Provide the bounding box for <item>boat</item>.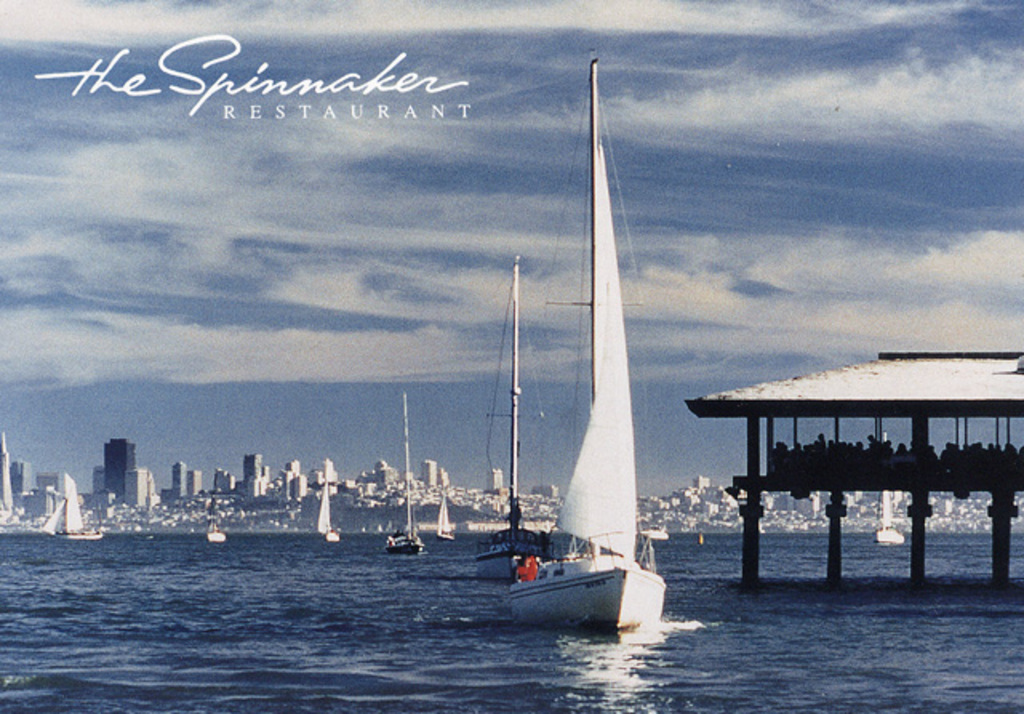
box(510, 50, 672, 626).
